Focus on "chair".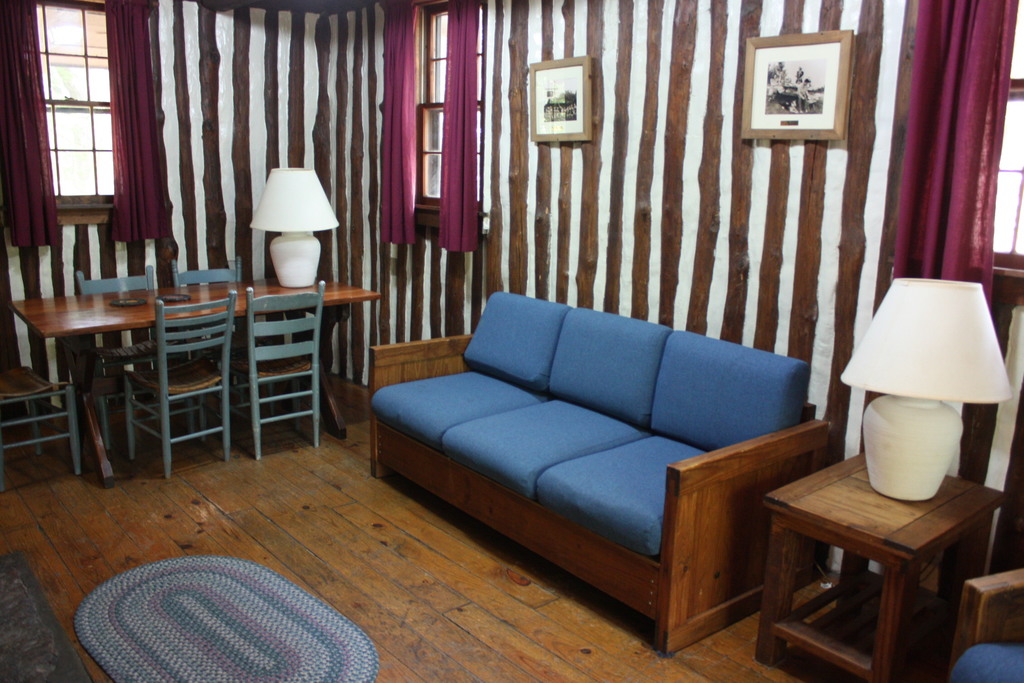
Focused at Rect(76, 261, 195, 451).
